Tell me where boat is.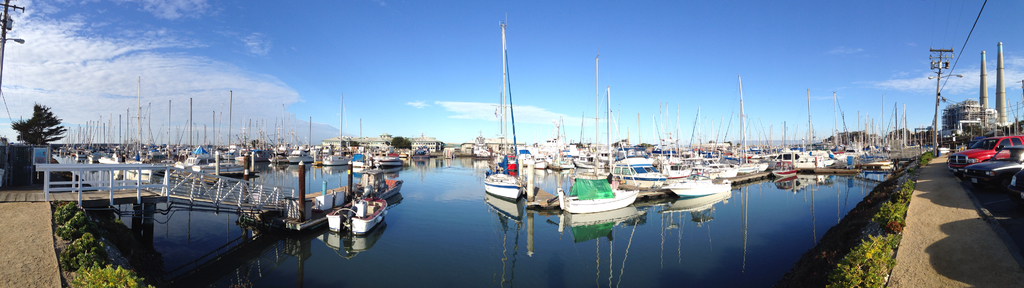
boat is at (left=192, top=163, right=248, bottom=175).
